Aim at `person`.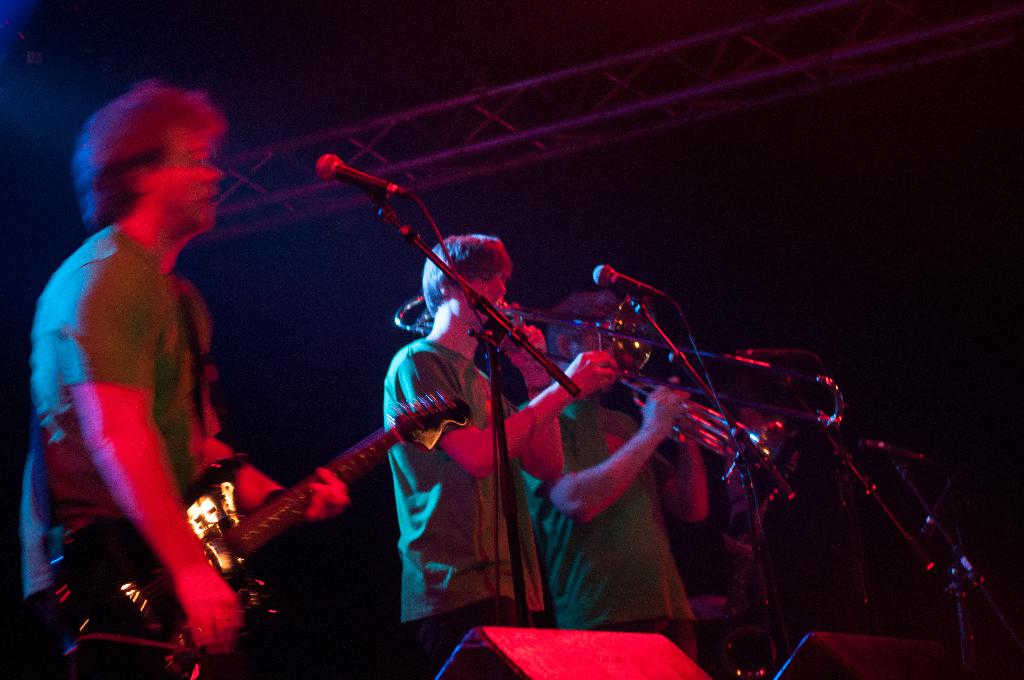
Aimed at crop(523, 284, 714, 663).
